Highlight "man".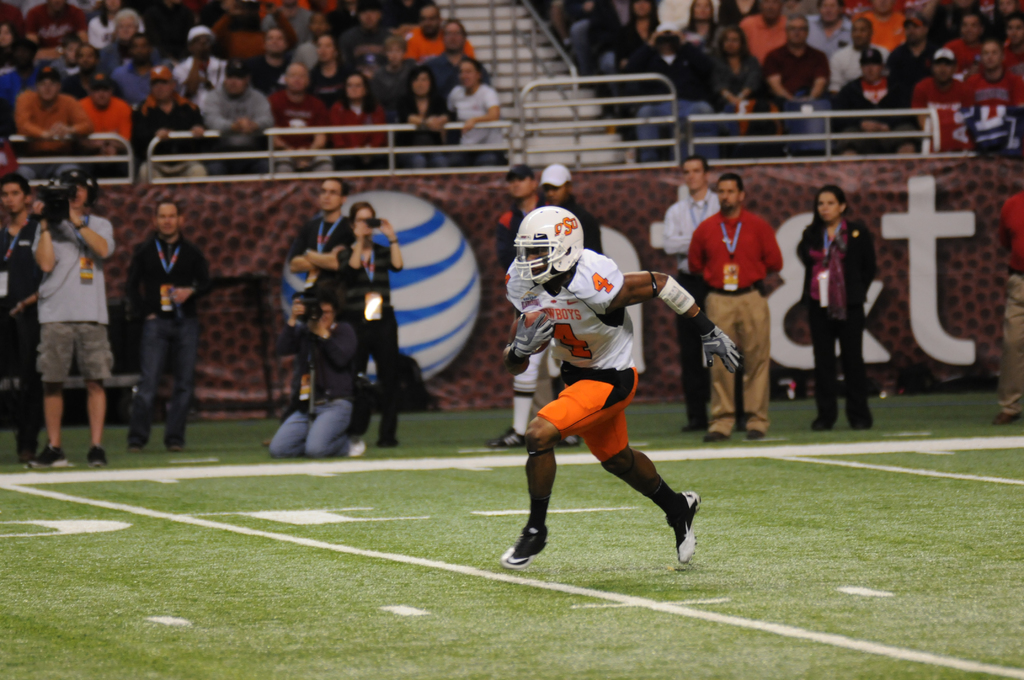
Highlighted region: bbox(202, 67, 276, 174).
